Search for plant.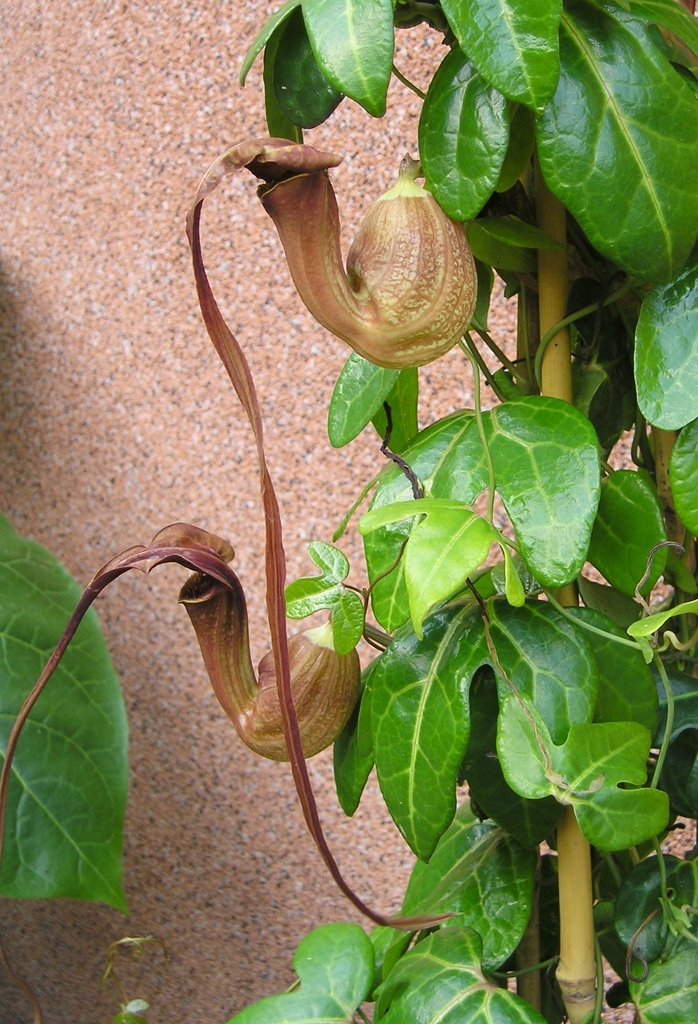
Found at {"left": 0, "top": 1, "right": 697, "bottom": 1023}.
